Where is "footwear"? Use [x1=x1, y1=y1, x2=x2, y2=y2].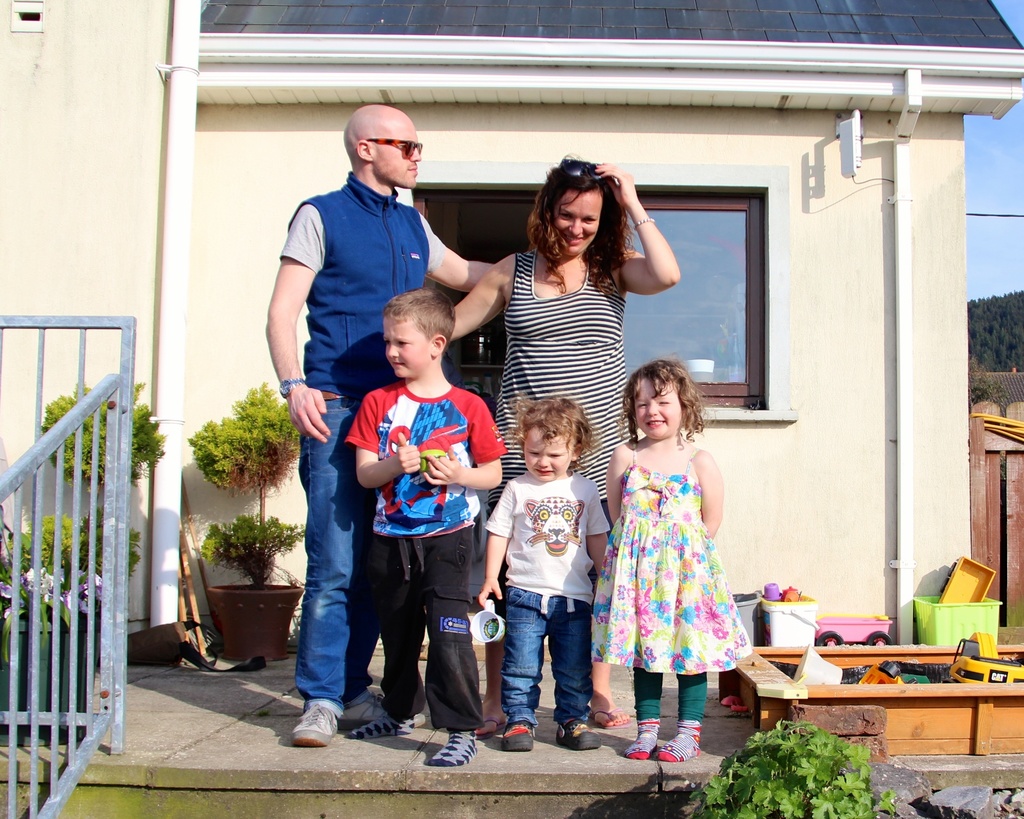
[x1=293, y1=698, x2=334, y2=749].
